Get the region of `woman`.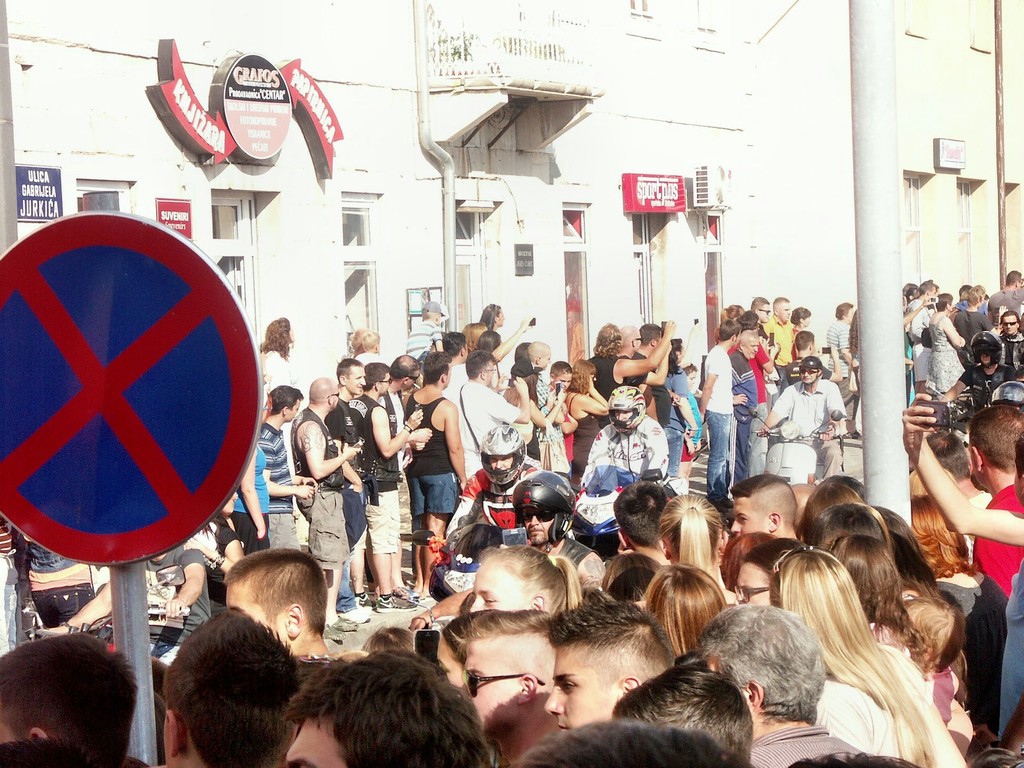
[771, 544, 967, 767].
